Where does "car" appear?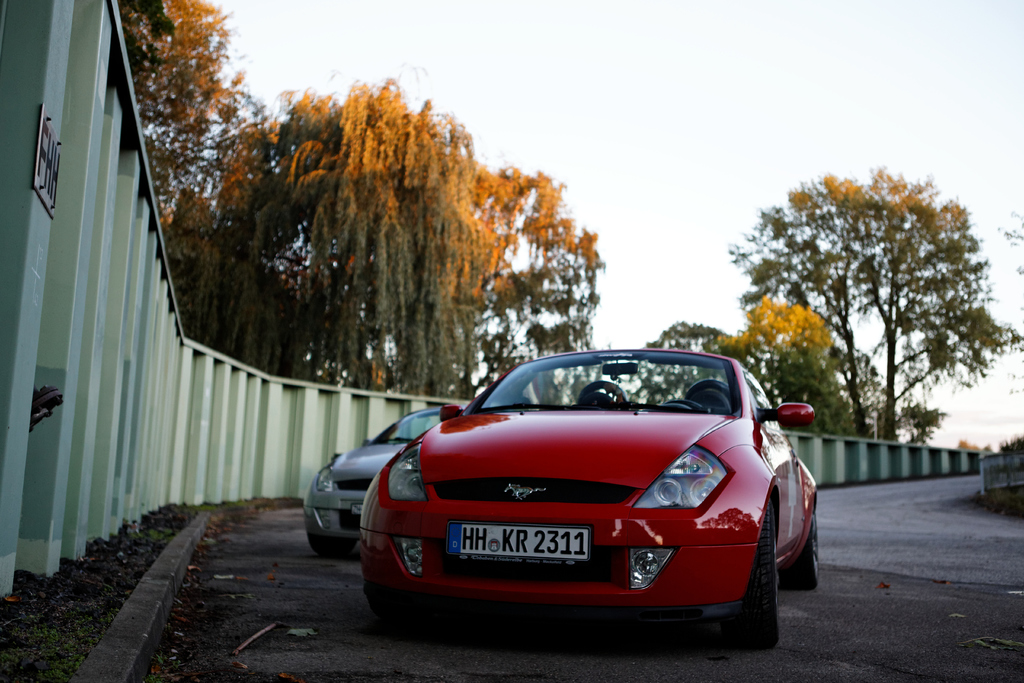
Appears at x1=301 y1=406 x2=456 y2=548.
